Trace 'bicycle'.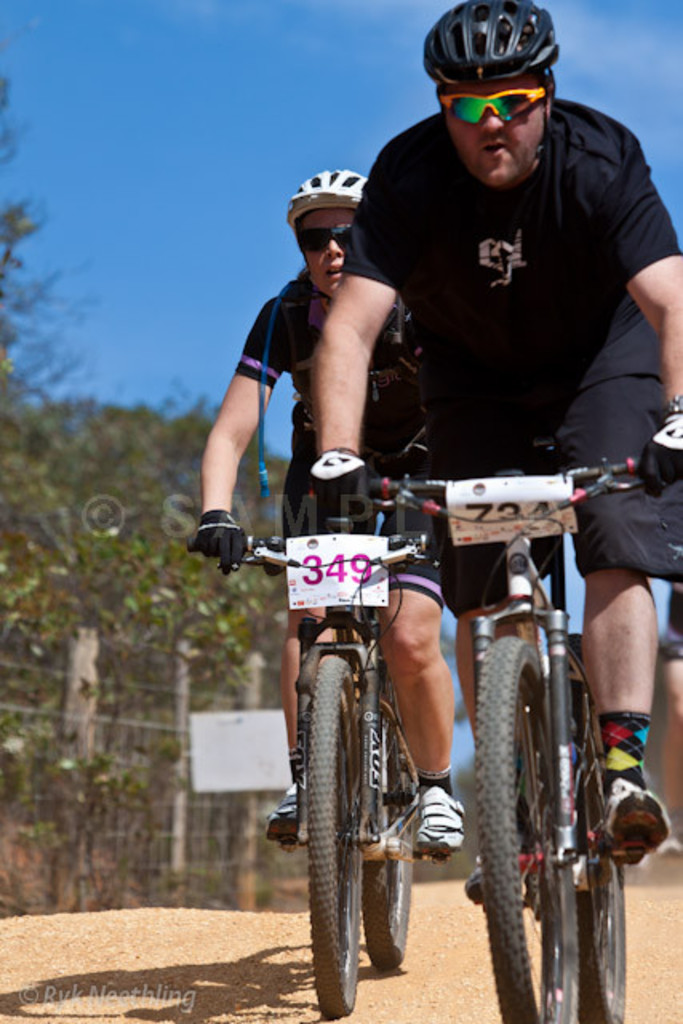
Traced to box(338, 437, 681, 1022).
